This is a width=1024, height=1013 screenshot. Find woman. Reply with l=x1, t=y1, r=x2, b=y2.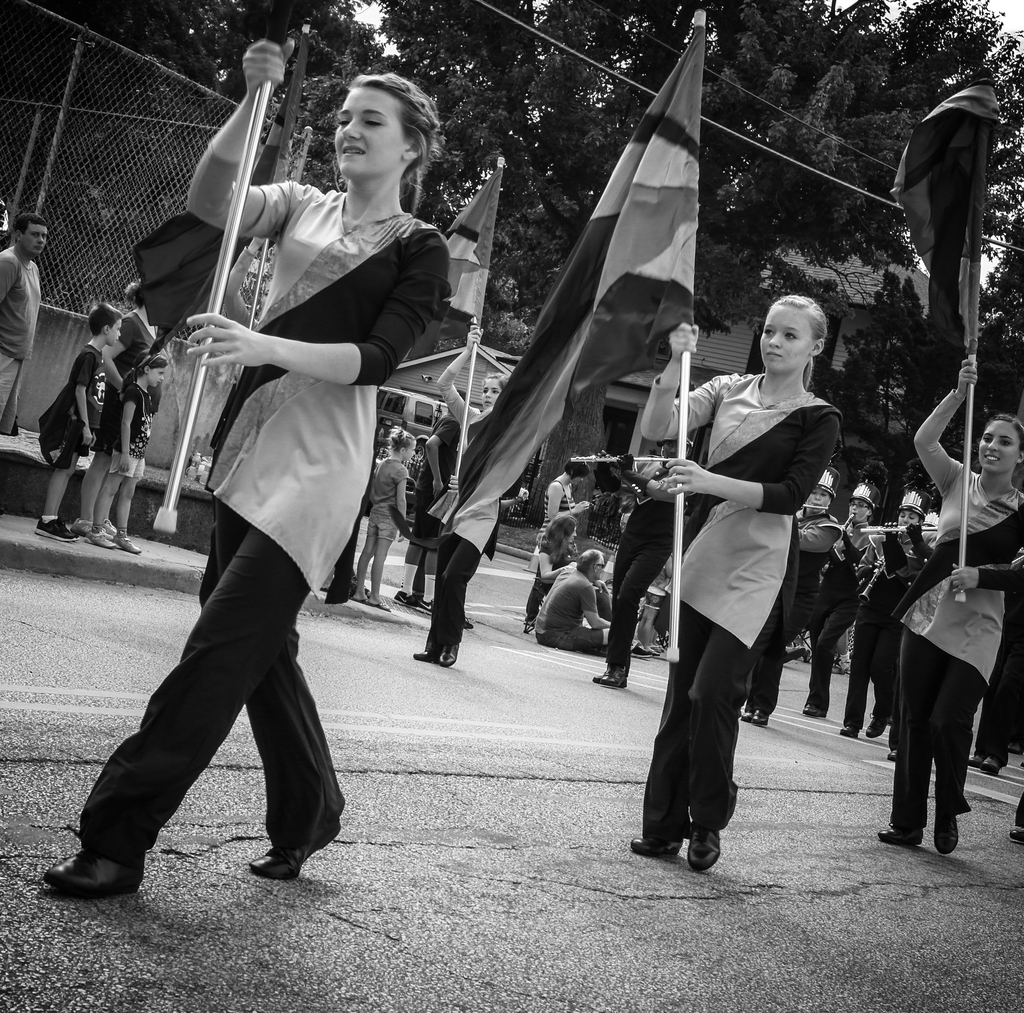
l=40, t=32, r=462, b=908.
